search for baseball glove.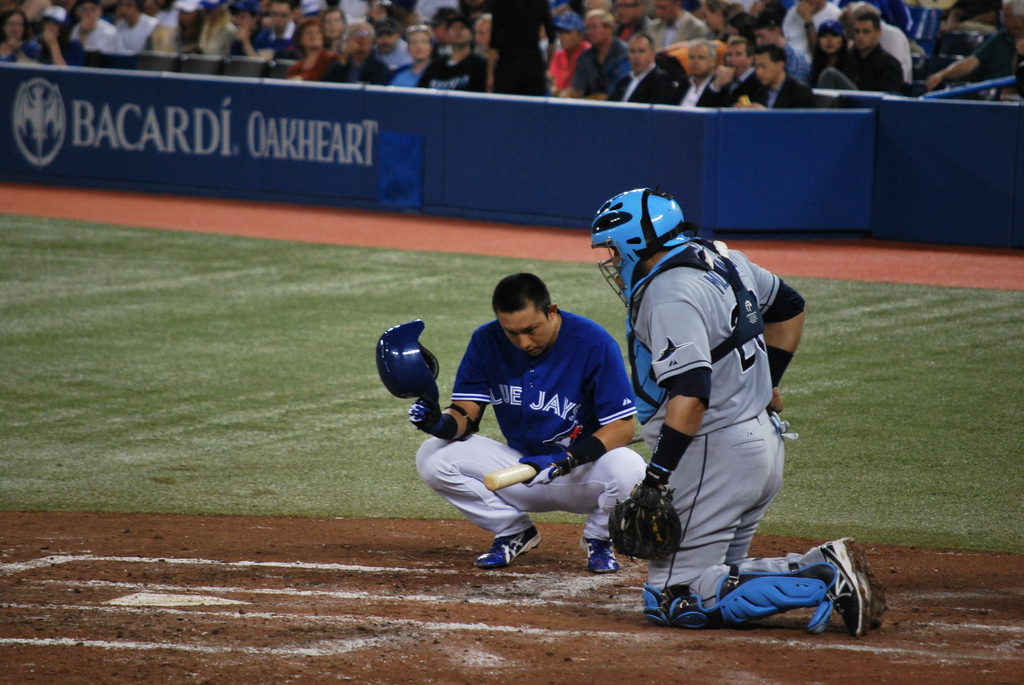
Found at <bbox>602, 482, 677, 562</bbox>.
